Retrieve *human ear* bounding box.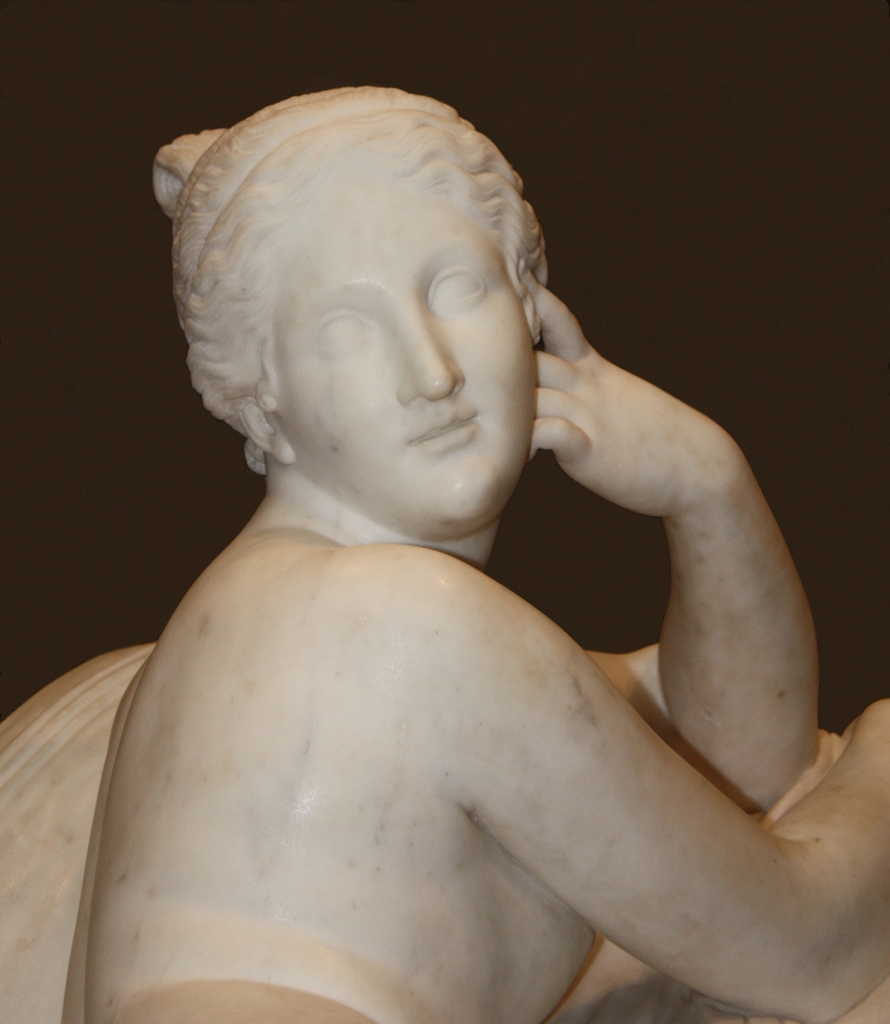
Bounding box: l=521, t=245, r=551, b=342.
